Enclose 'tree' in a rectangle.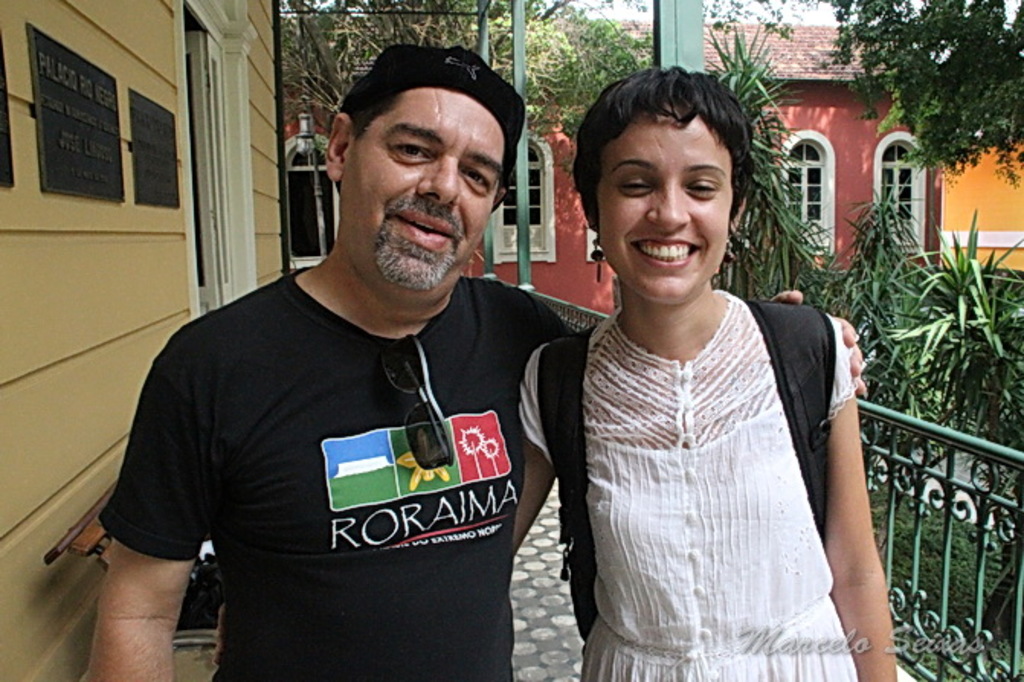
{"left": 823, "top": 0, "right": 1022, "bottom": 194}.
